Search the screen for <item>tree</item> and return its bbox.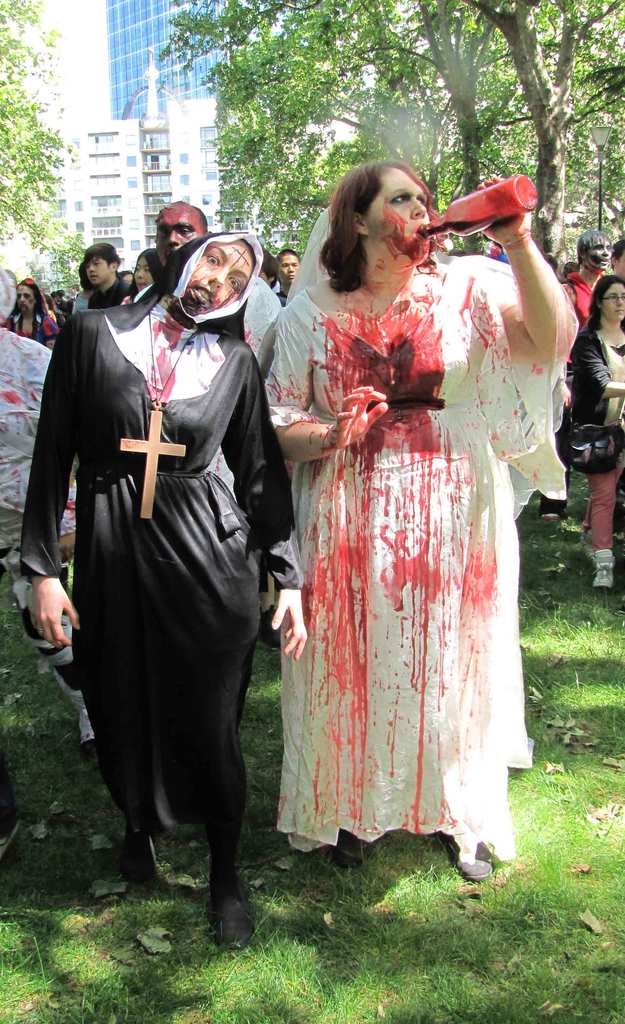
Found: (6,17,78,276).
